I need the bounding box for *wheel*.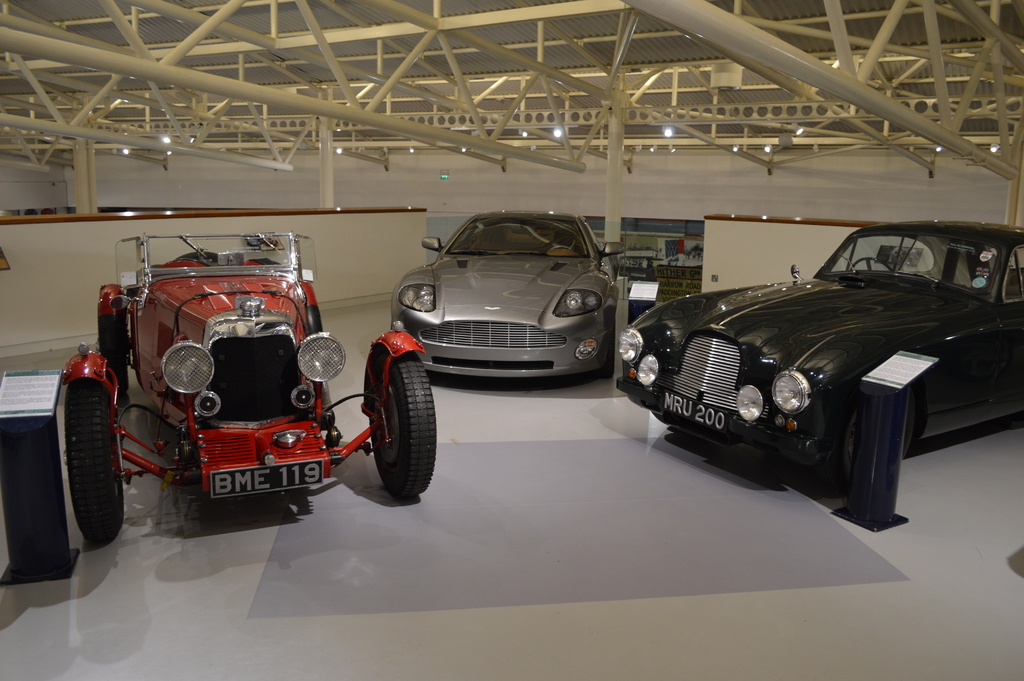
Here it is: <box>595,331,614,379</box>.
